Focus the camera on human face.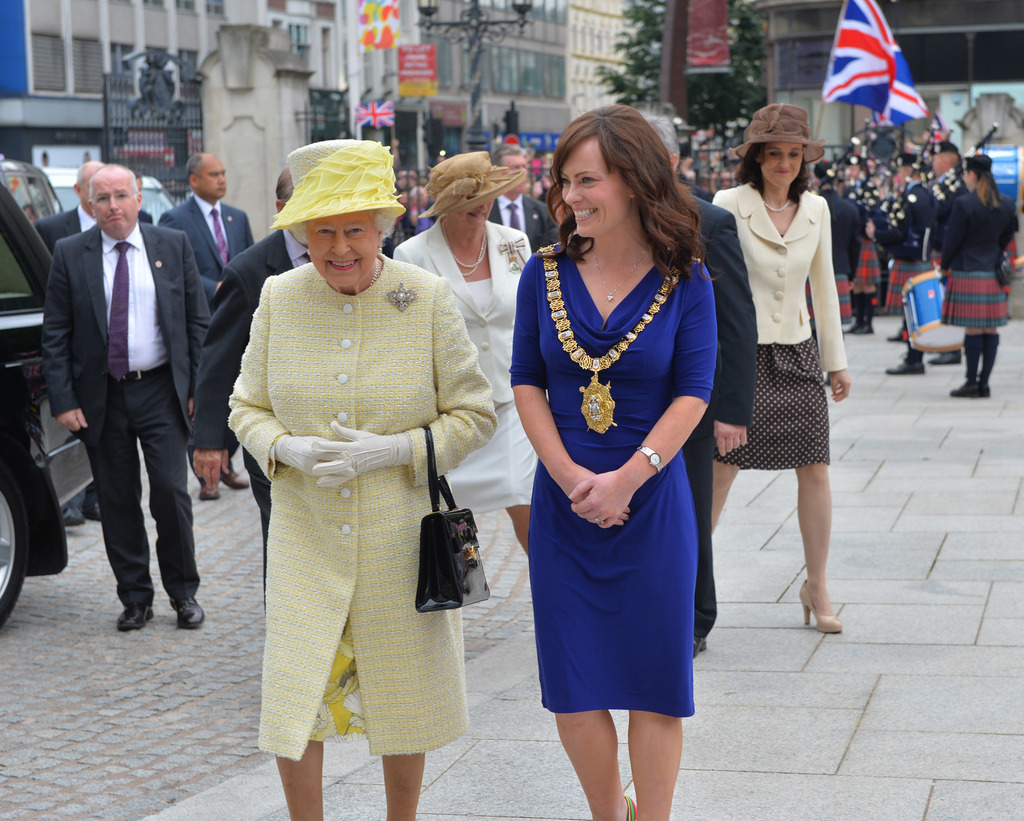
Focus region: (503, 151, 524, 192).
